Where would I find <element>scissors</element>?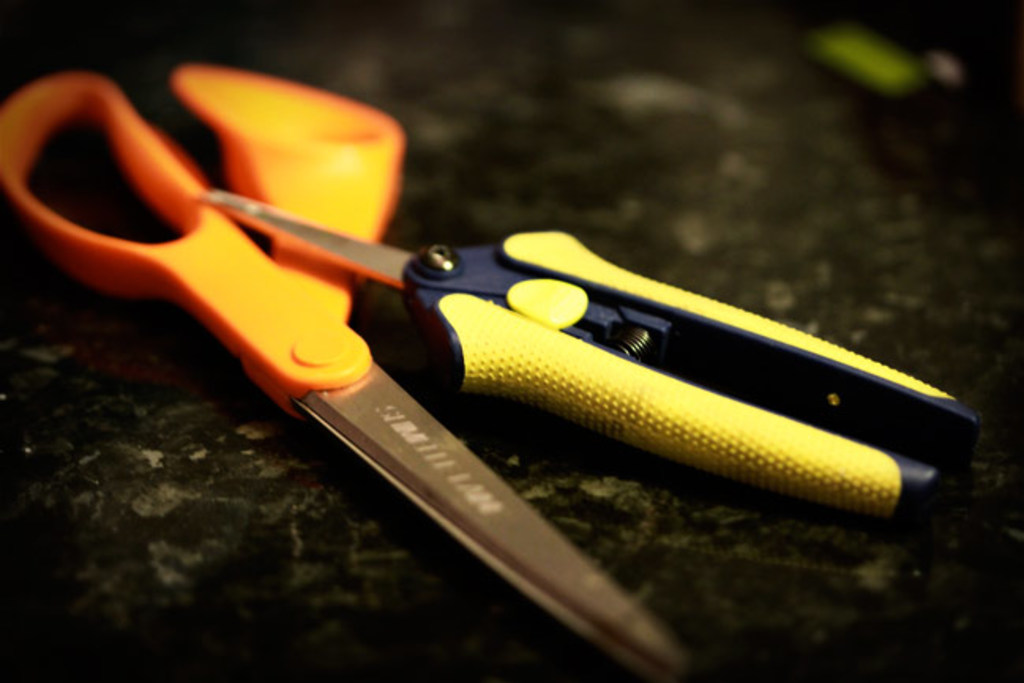
At (0, 57, 693, 678).
